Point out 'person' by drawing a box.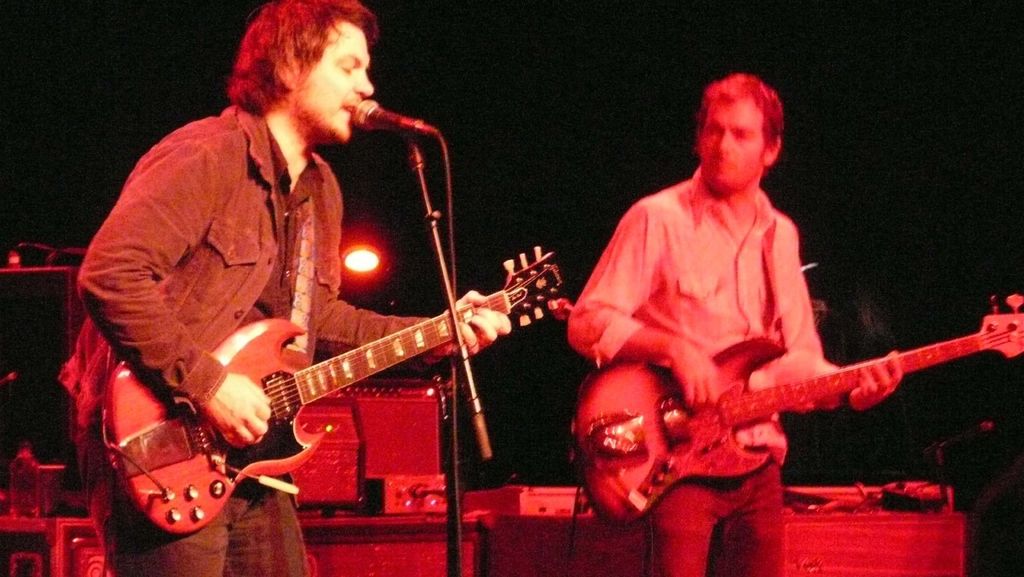
locate(58, 0, 513, 576).
